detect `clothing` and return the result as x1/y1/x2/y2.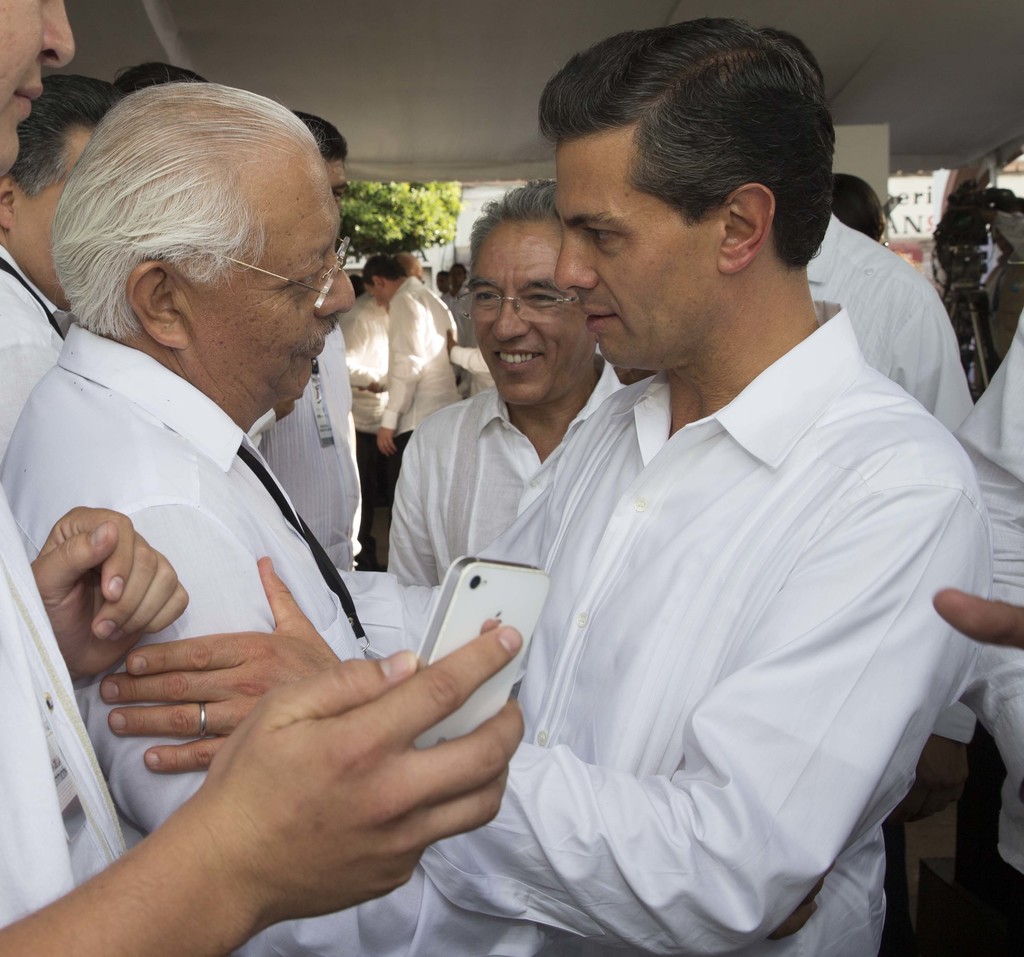
394/366/620/579.
